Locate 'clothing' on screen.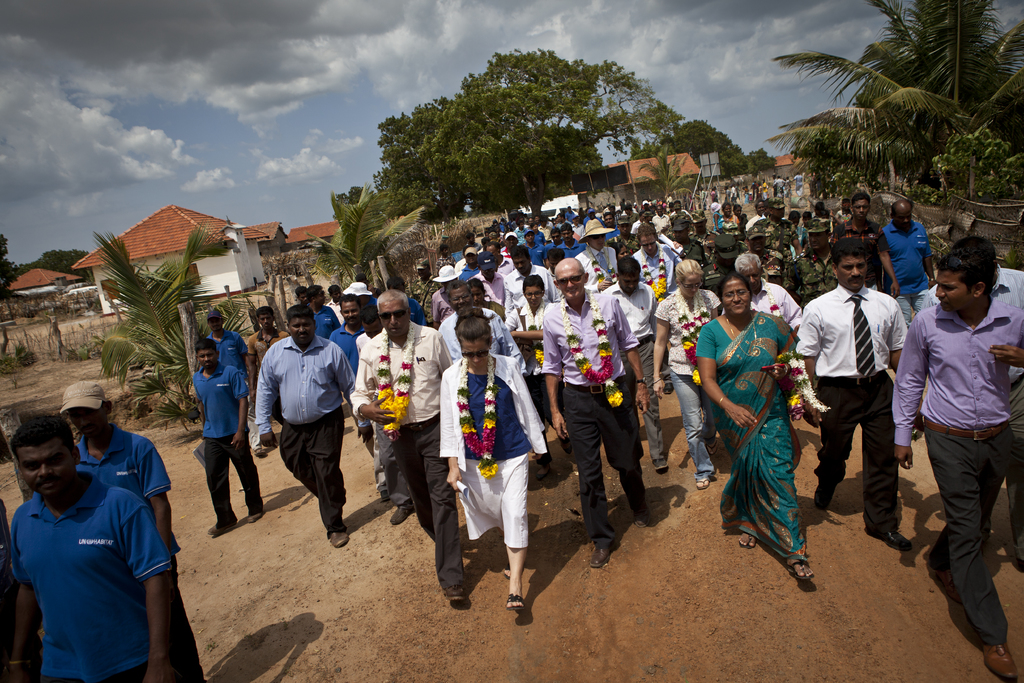
On screen at l=532, t=231, r=542, b=243.
